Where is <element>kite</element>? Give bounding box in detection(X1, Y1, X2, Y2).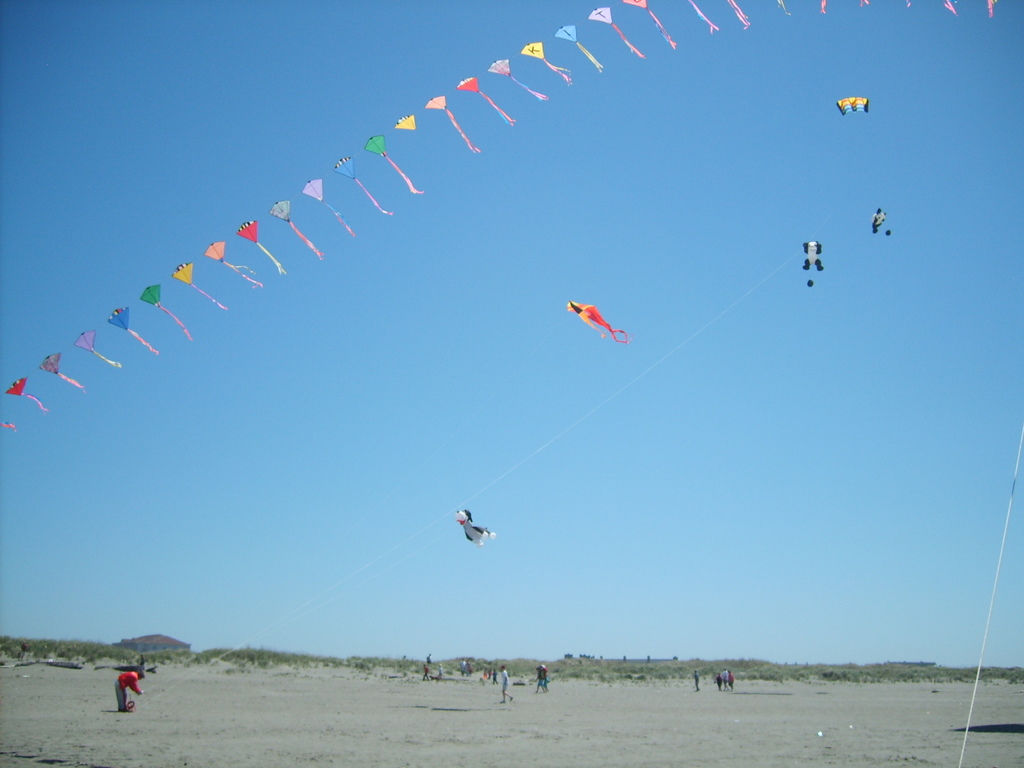
detection(623, 0, 678, 50).
